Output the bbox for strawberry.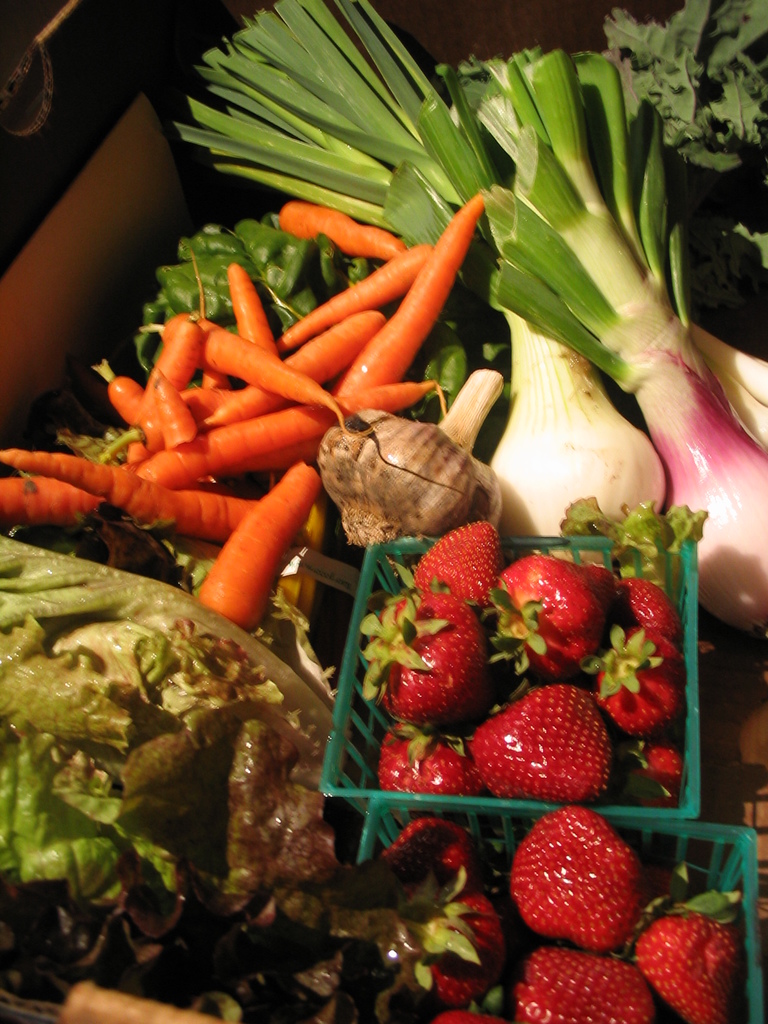
box(464, 692, 611, 817).
